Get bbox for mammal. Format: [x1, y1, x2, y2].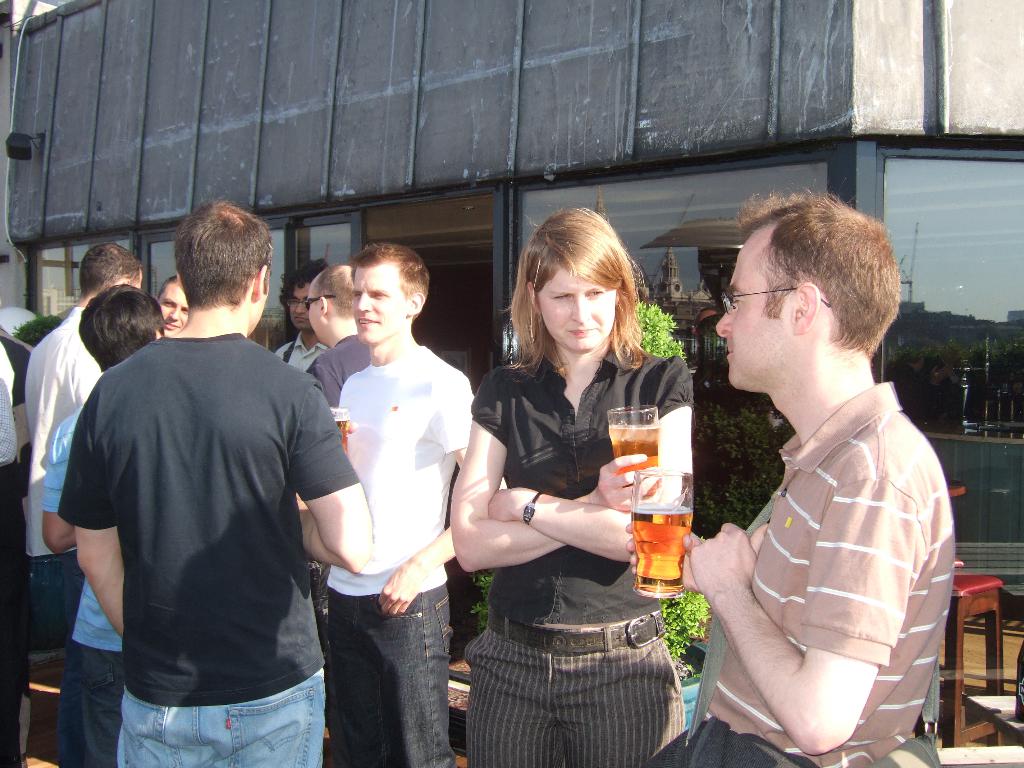
[626, 188, 957, 767].
